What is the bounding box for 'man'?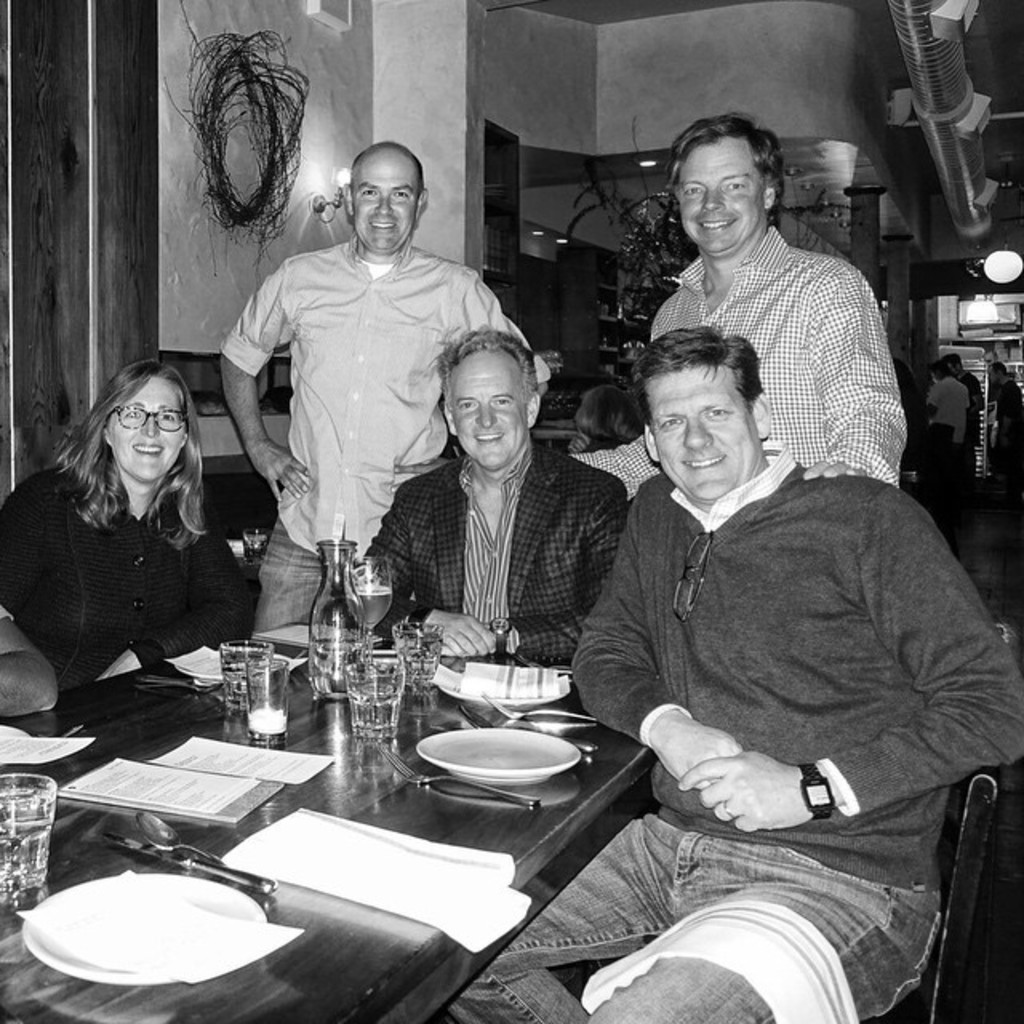
(x1=205, y1=134, x2=536, y2=677).
